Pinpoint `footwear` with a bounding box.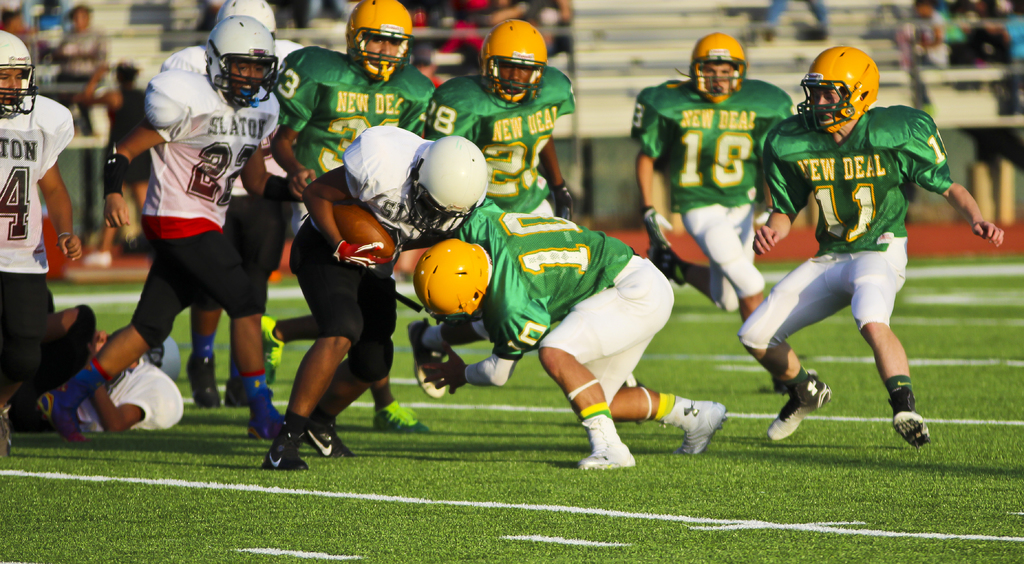
<bbox>193, 355, 222, 408</bbox>.
